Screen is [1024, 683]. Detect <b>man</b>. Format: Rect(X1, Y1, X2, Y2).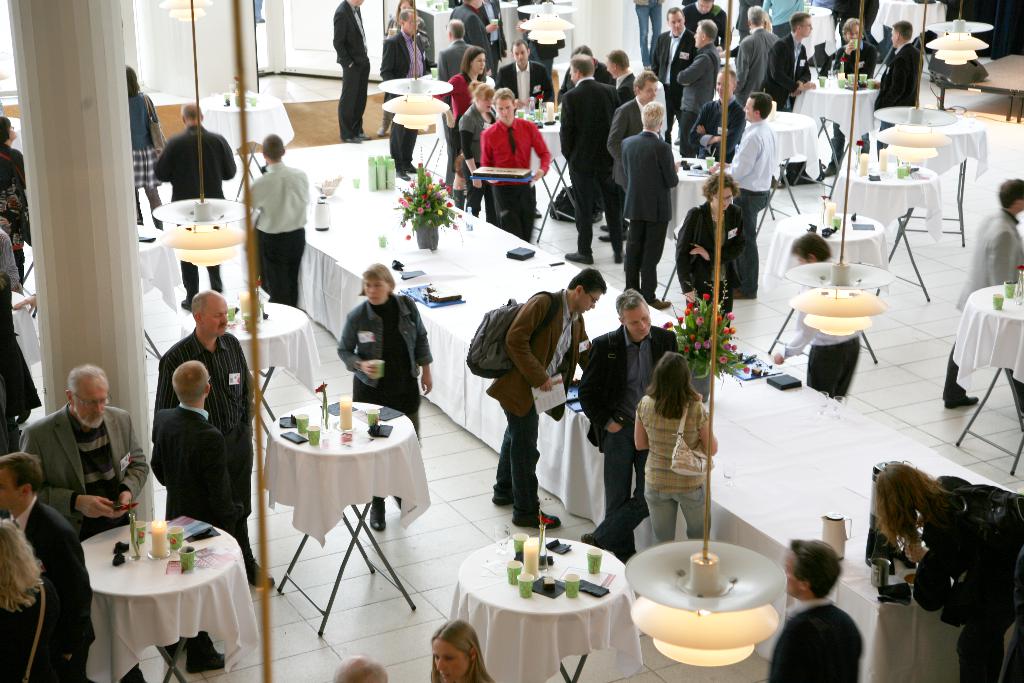
Rect(604, 49, 637, 98).
